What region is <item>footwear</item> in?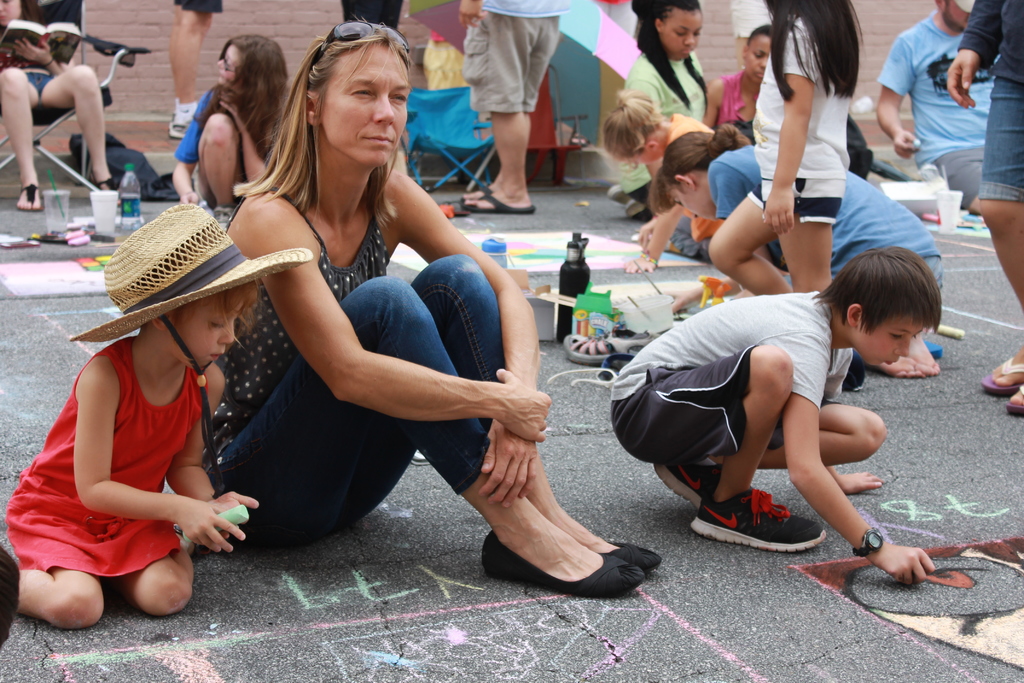
{"x1": 701, "y1": 498, "x2": 842, "y2": 559}.
